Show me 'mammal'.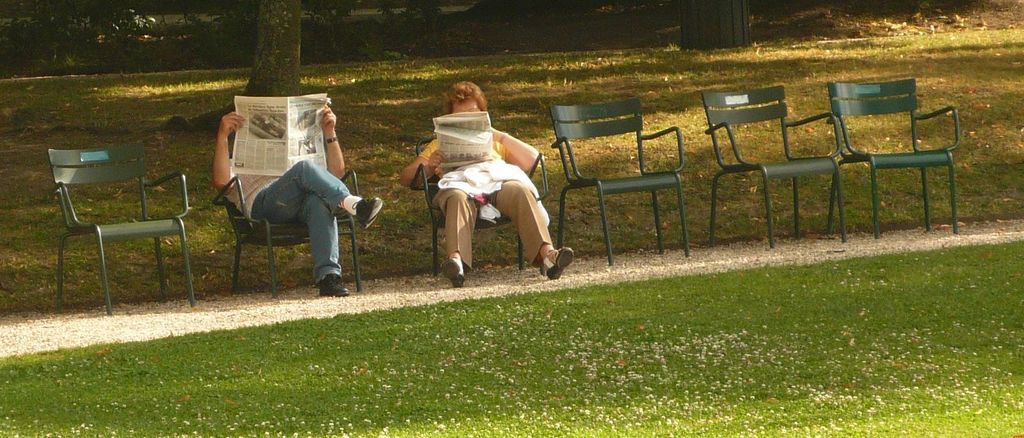
'mammal' is here: [416,112,568,272].
